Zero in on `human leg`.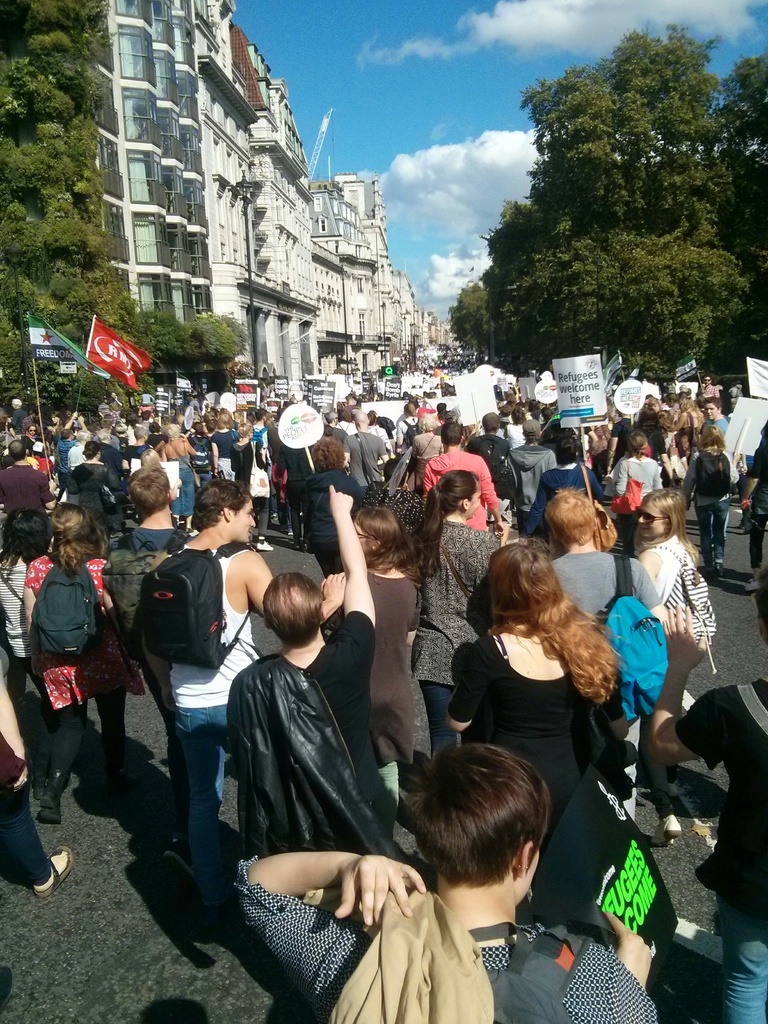
Zeroed in: <box>714,495,728,577</box>.
